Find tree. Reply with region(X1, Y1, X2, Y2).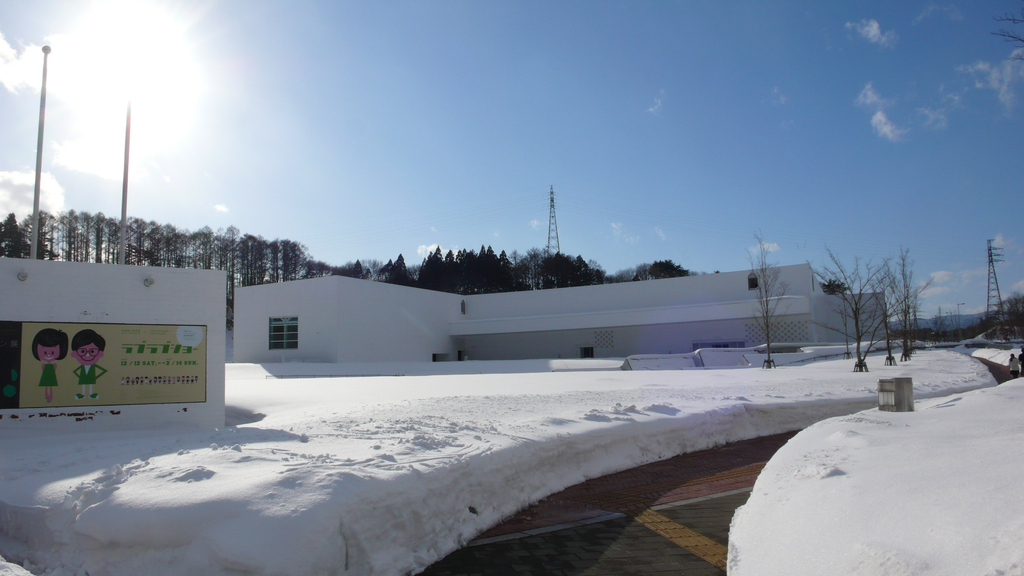
region(621, 254, 694, 289).
